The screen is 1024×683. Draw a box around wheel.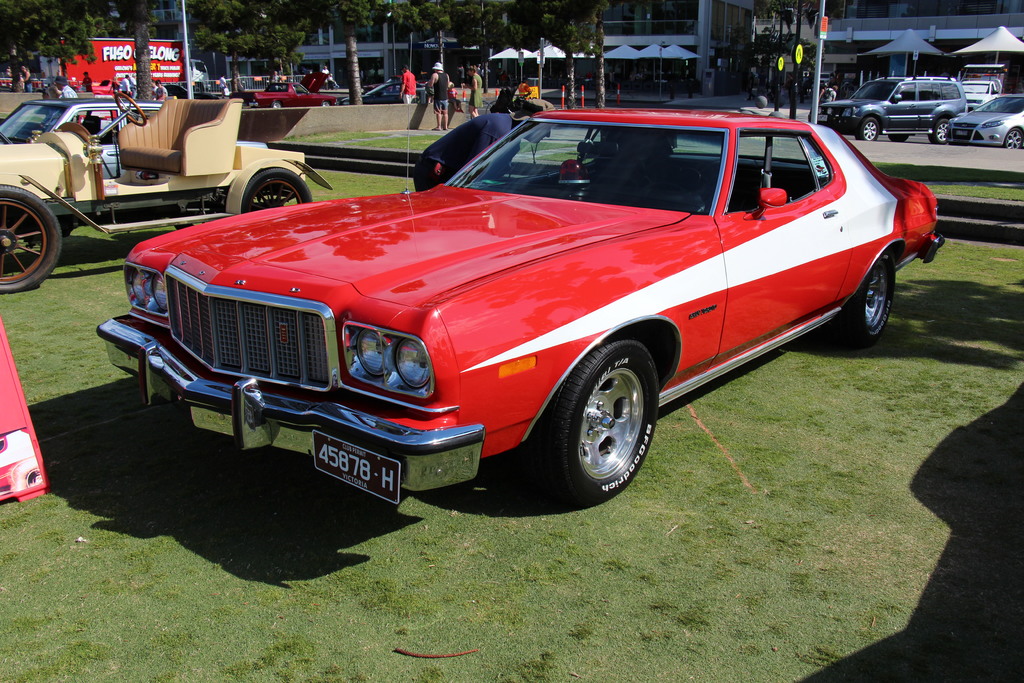
<box>837,250,902,348</box>.
